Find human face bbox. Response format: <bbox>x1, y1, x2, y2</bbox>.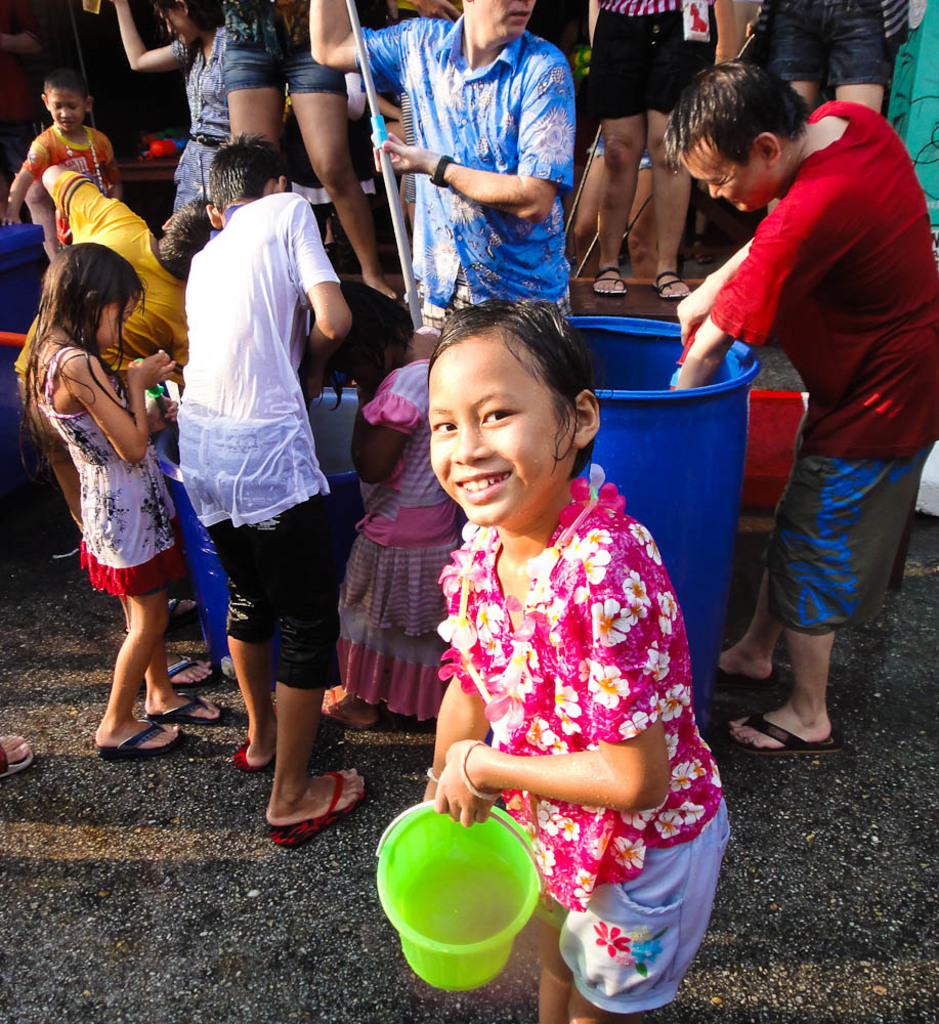
<bbox>468, 0, 533, 45</bbox>.
